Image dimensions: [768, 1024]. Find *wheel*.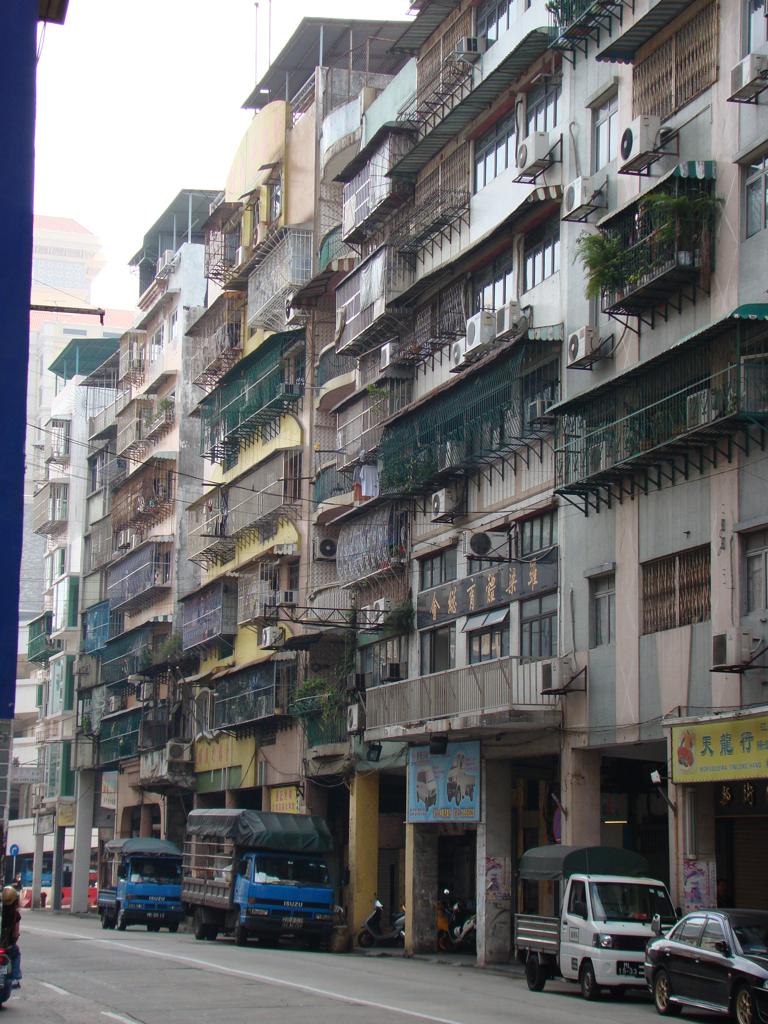
(736, 993, 756, 1023).
